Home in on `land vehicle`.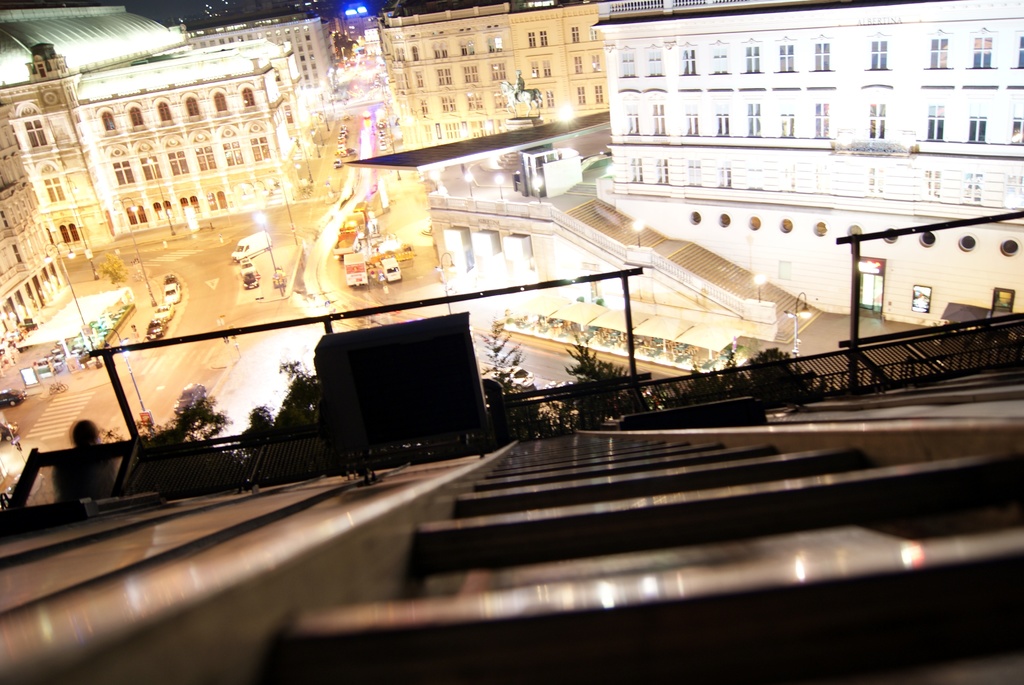
Homed in at crop(168, 270, 179, 281).
